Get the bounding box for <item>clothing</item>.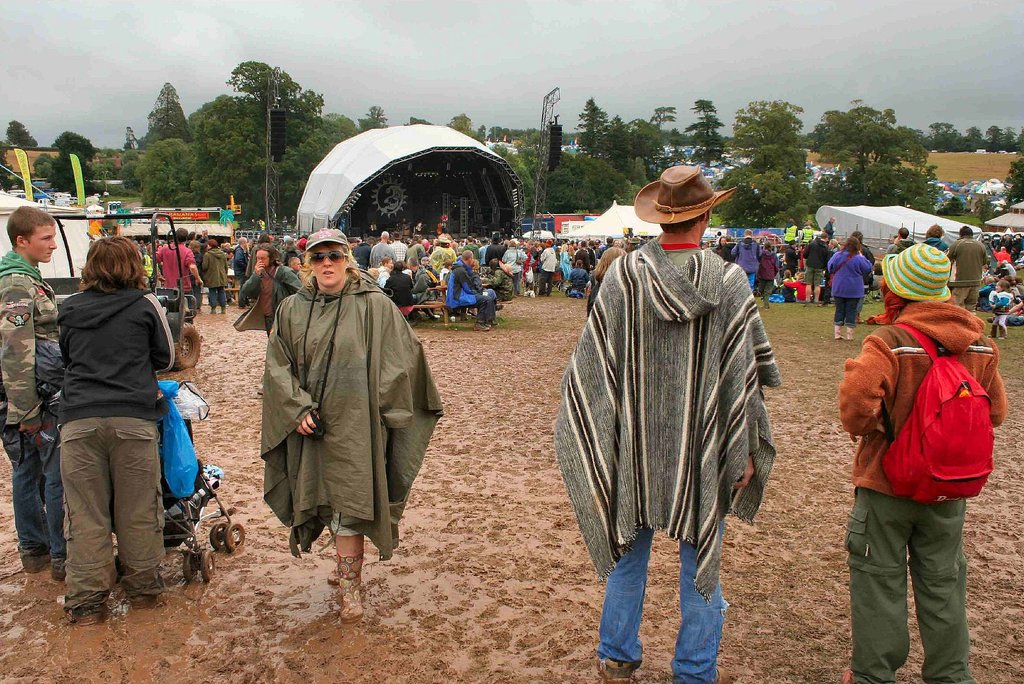
[557, 247, 588, 288].
